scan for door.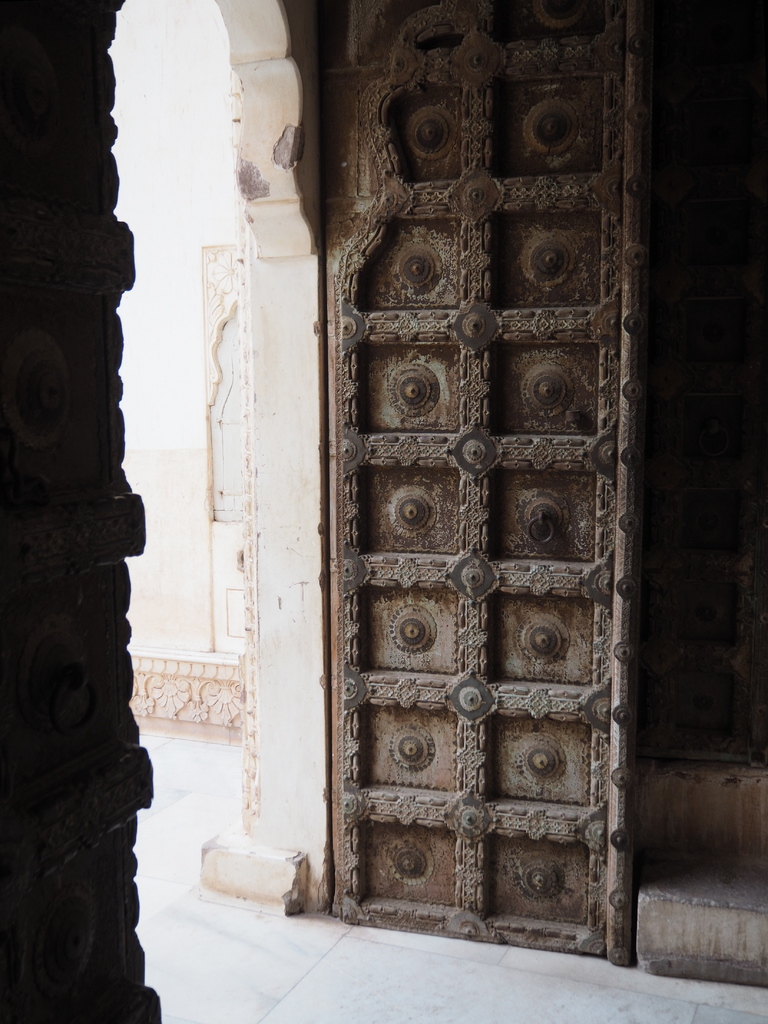
Scan result: x1=320 y1=0 x2=646 y2=954.
